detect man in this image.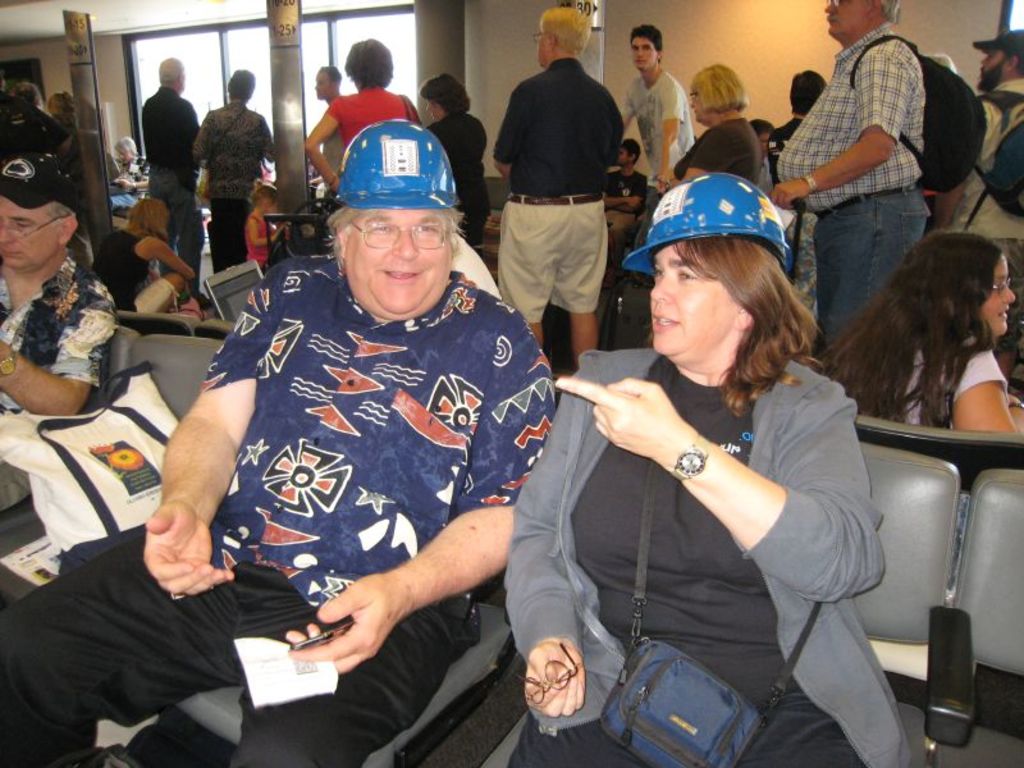
Detection: 188, 68, 289, 280.
